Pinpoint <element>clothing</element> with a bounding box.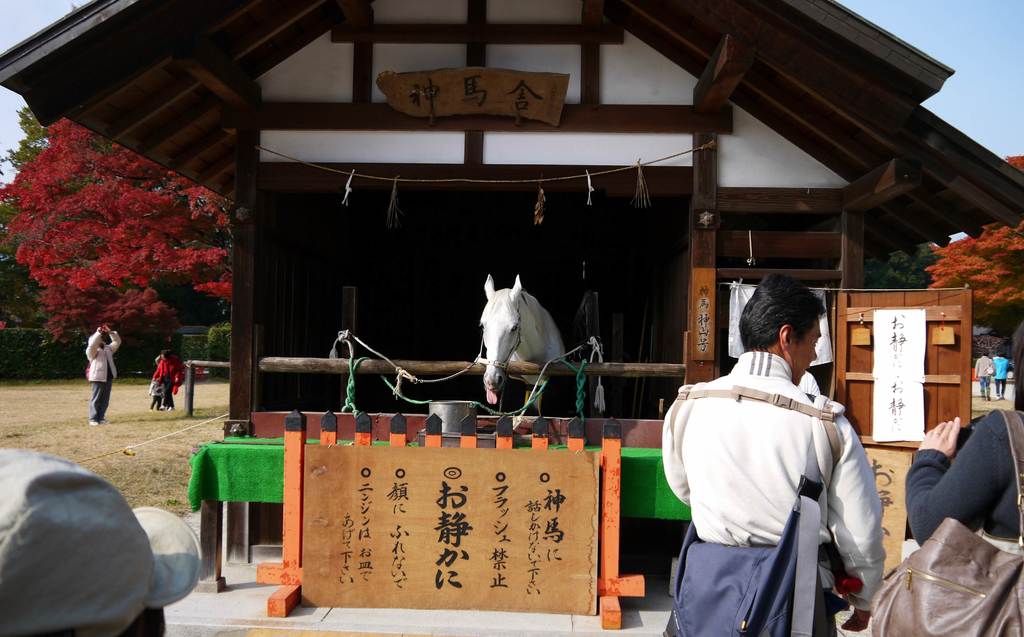
bbox=(908, 402, 1023, 554).
